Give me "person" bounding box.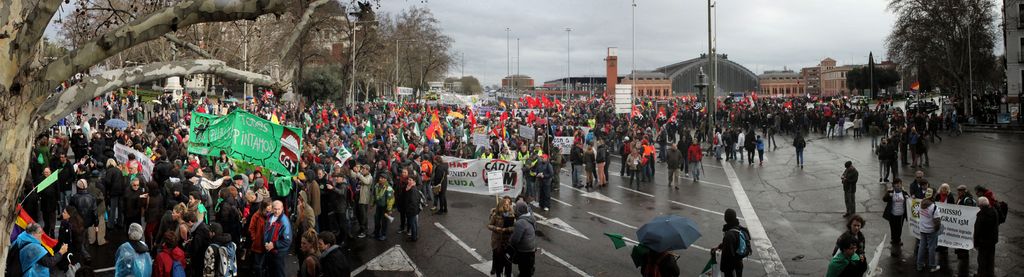
Rect(408, 174, 422, 248).
